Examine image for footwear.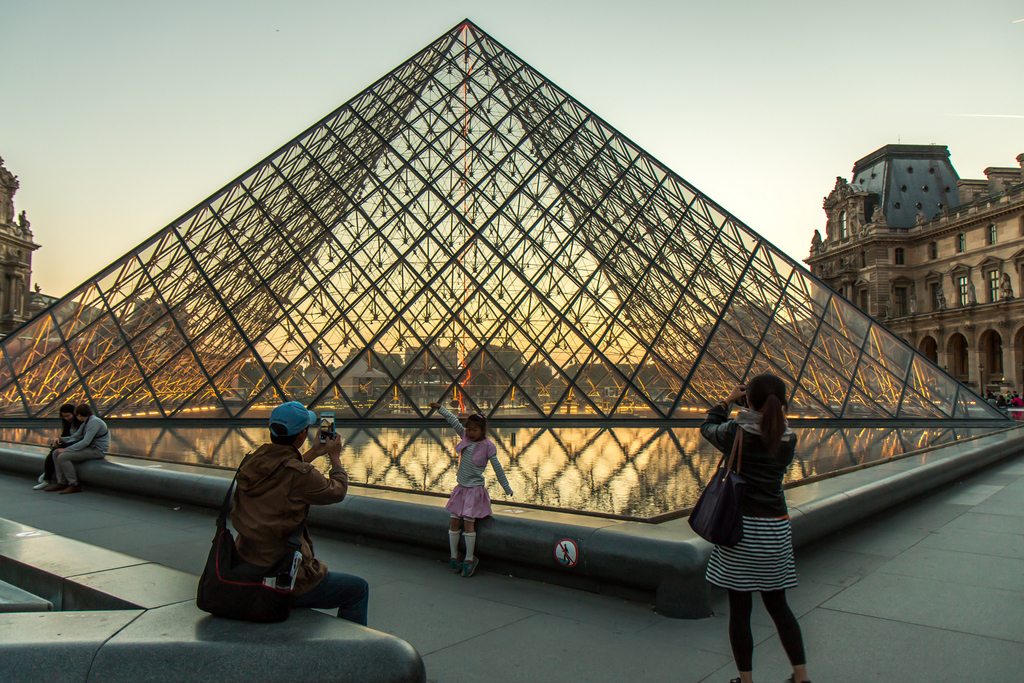
Examination result: {"x1": 449, "y1": 554, "x2": 467, "y2": 579}.
